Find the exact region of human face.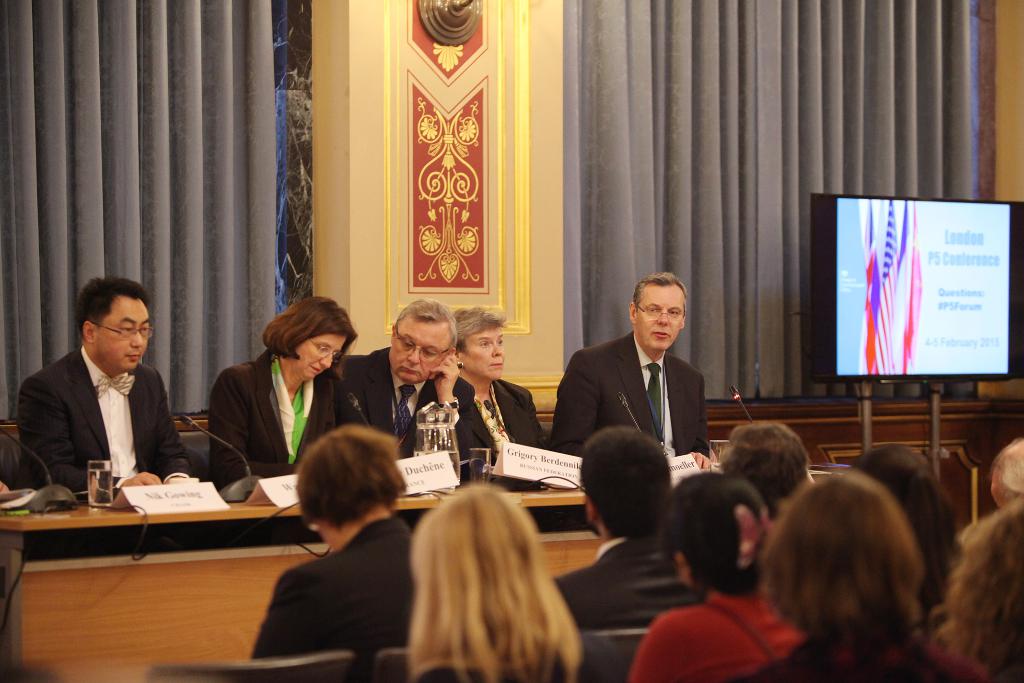
Exact region: bbox(93, 299, 153, 374).
